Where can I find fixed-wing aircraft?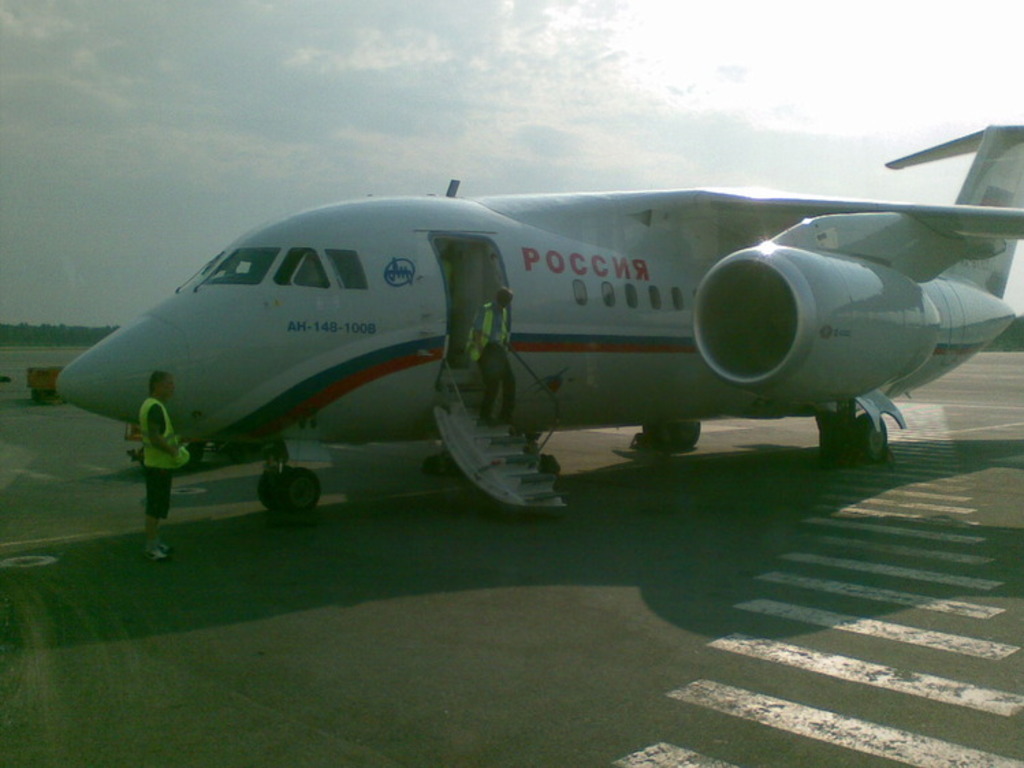
You can find it at bbox=[57, 123, 1023, 530].
